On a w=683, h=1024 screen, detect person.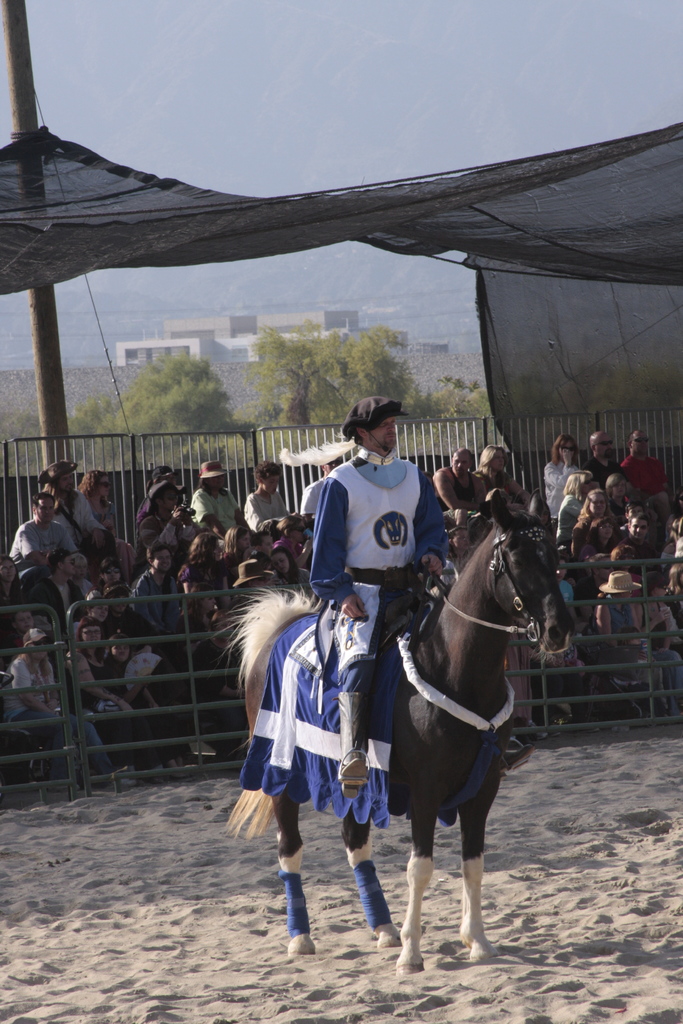
<region>135, 543, 187, 634</region>.
